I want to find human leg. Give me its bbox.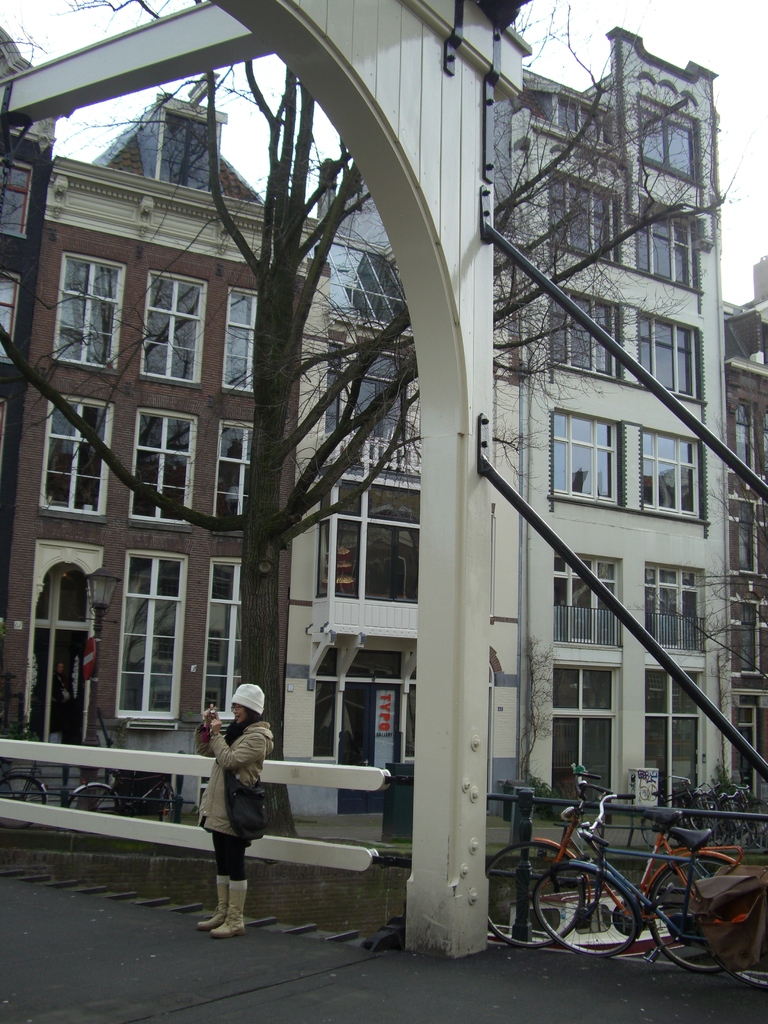
x1=216, y1=825, x2=247, y2=930.
